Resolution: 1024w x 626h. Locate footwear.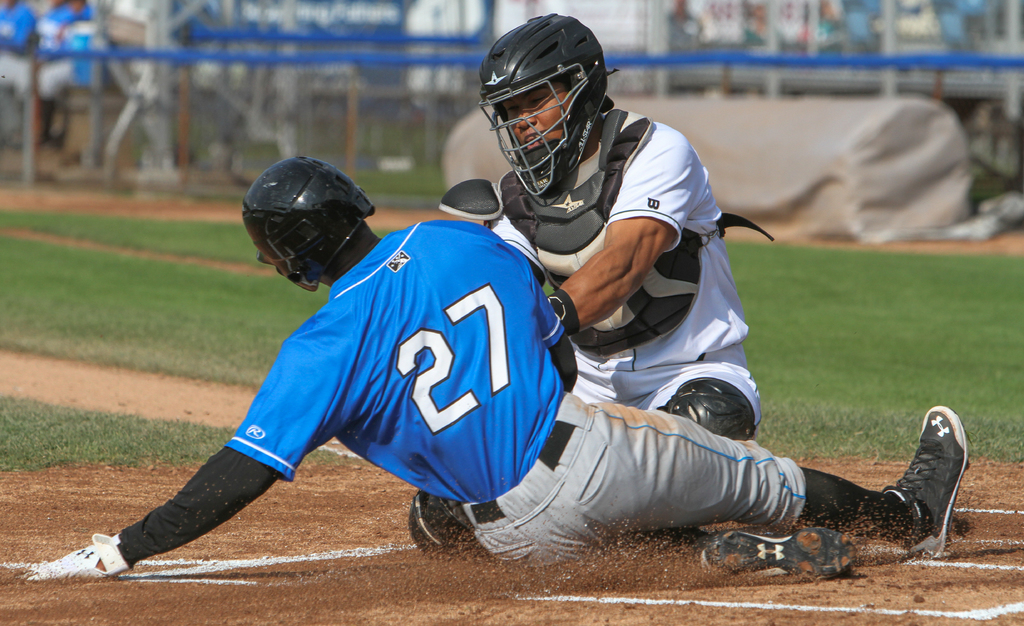
(left=696, top=523, right=857, bottom=584).
